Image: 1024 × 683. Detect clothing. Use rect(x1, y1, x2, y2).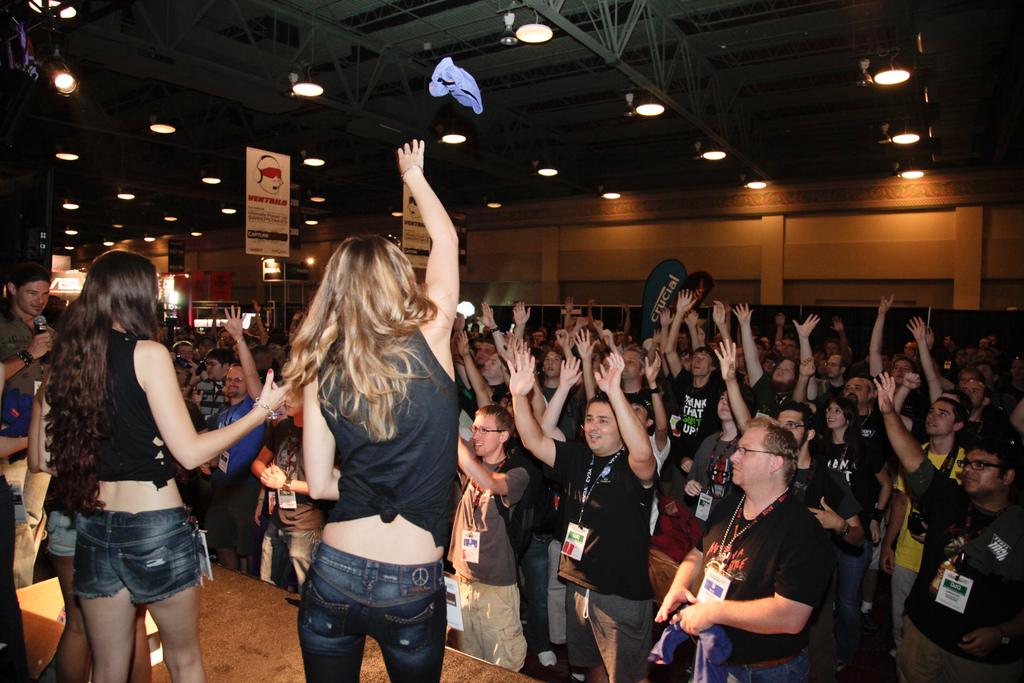
rect(47, 363, 84, 557).
